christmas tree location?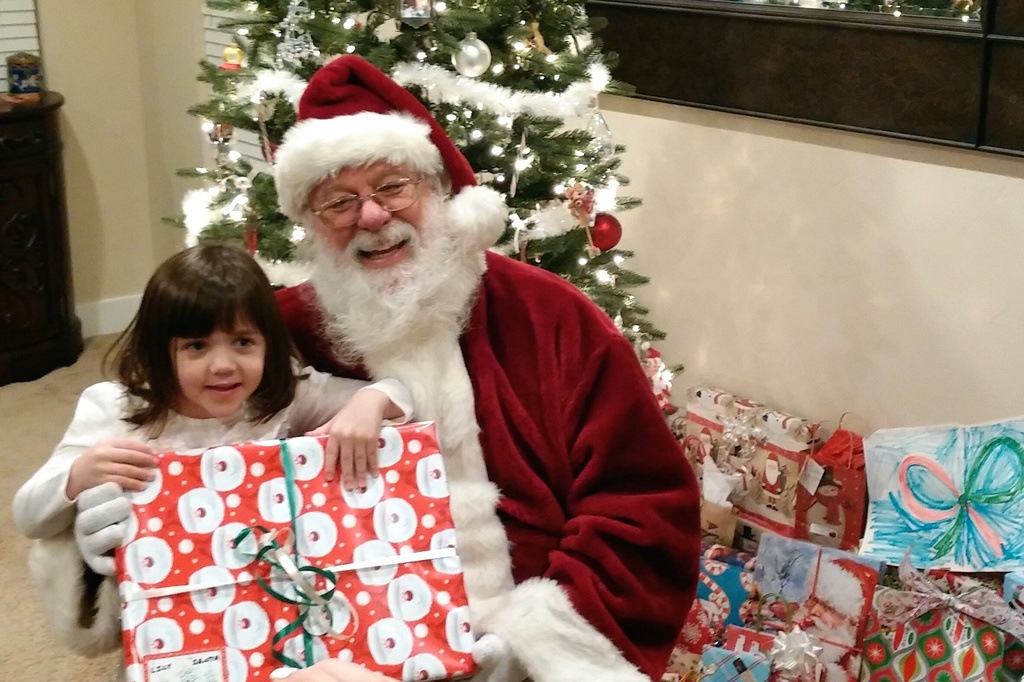
pyautogui.locateOnScreen(164, 0, 687, 411)
